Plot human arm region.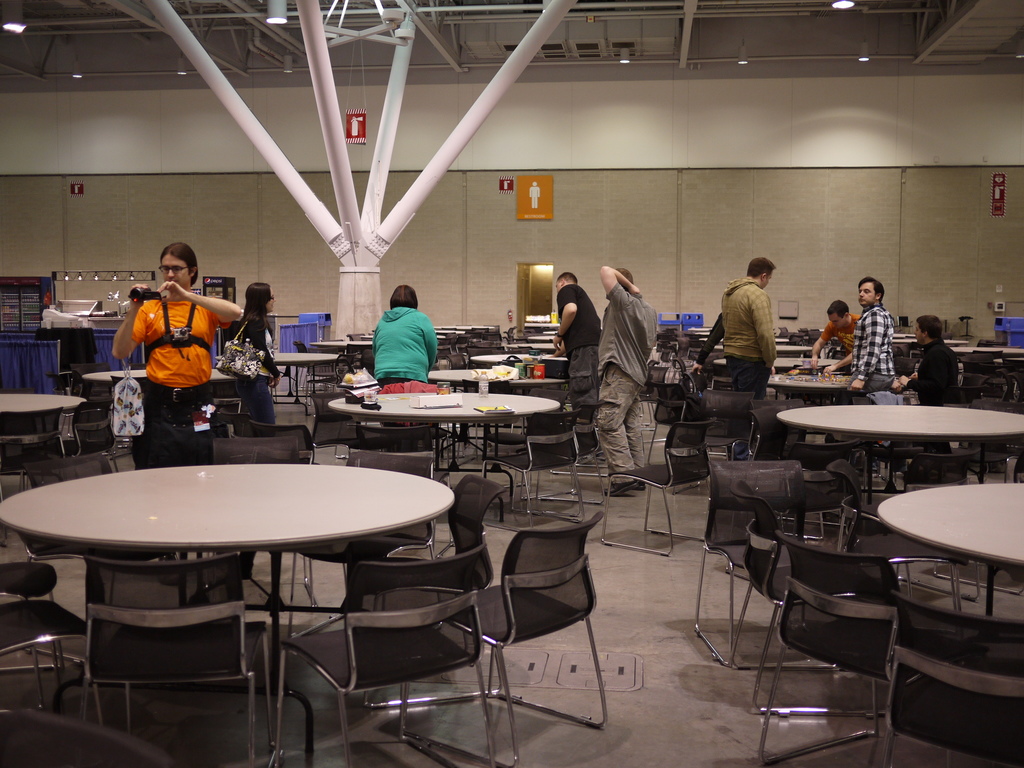
Plotted at <bbox>752, 287, 774, 378</bbox>.
